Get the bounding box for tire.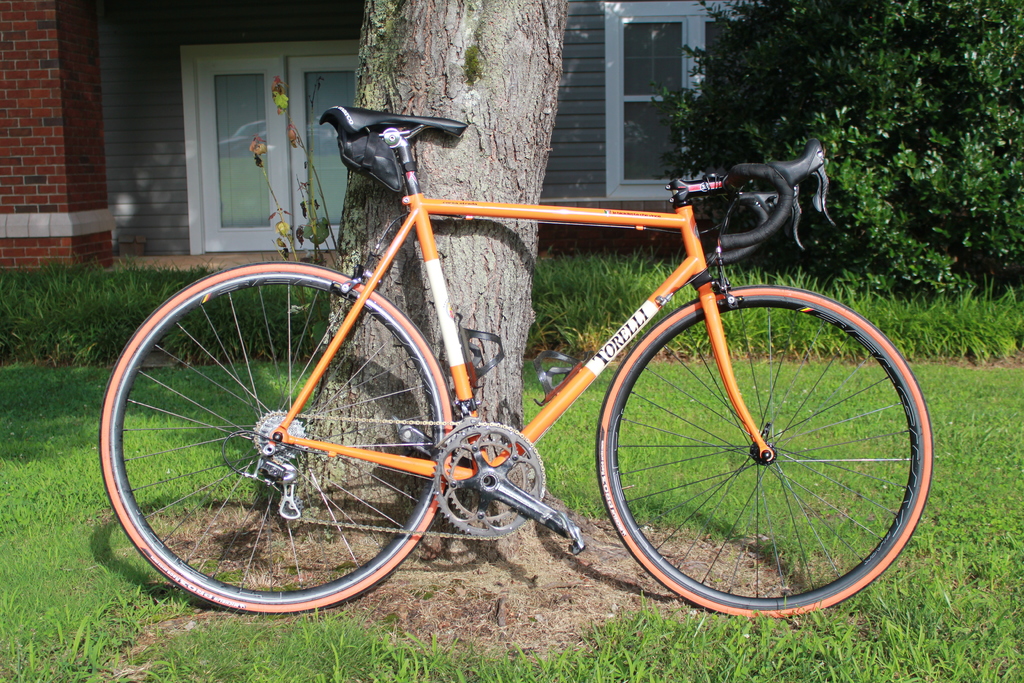
595,284,936,620.
